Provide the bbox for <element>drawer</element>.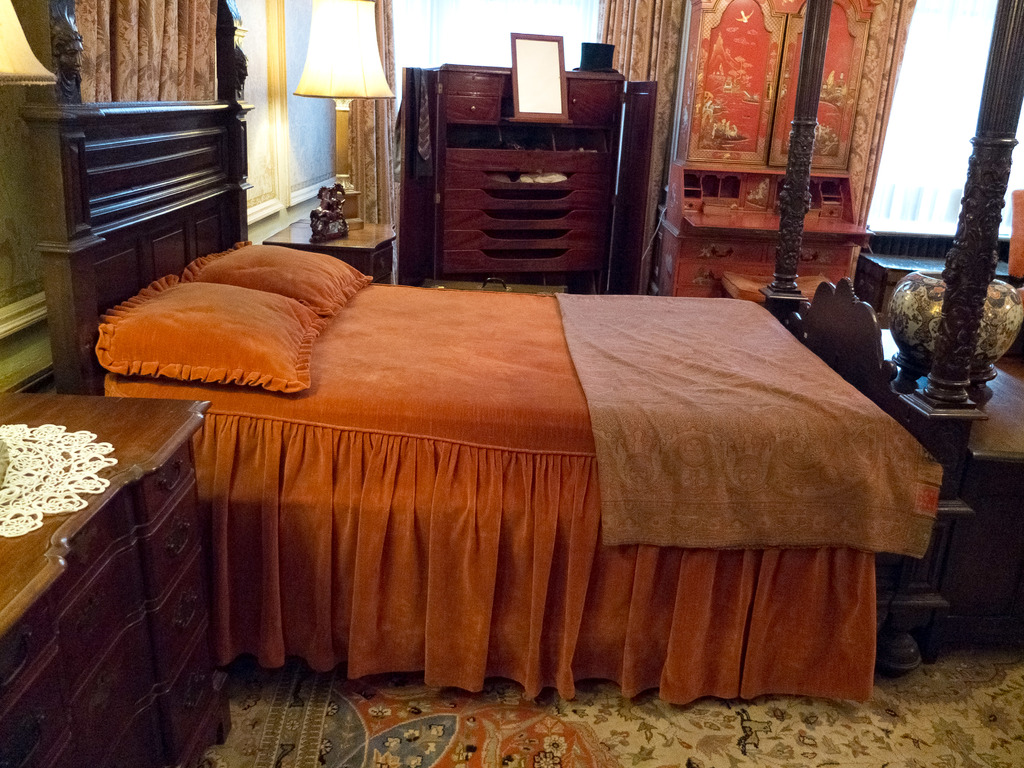
BBox(443, 248, 605, 278).
